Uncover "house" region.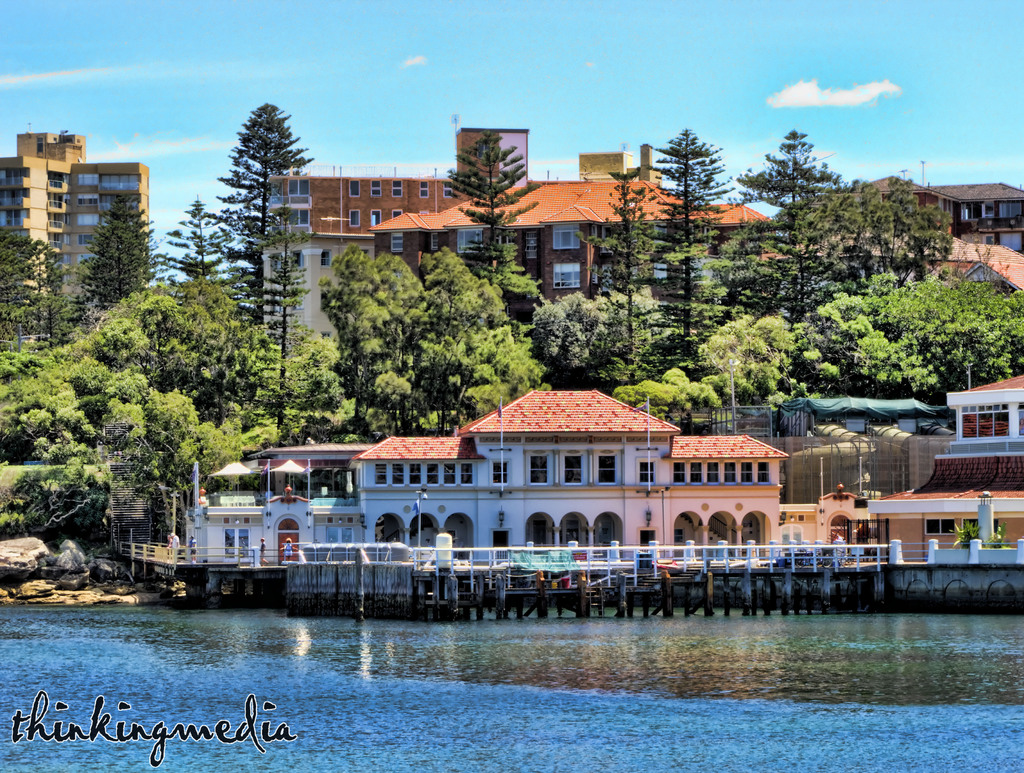
Uncovered: select_region(790, 175, 1023, 292).
